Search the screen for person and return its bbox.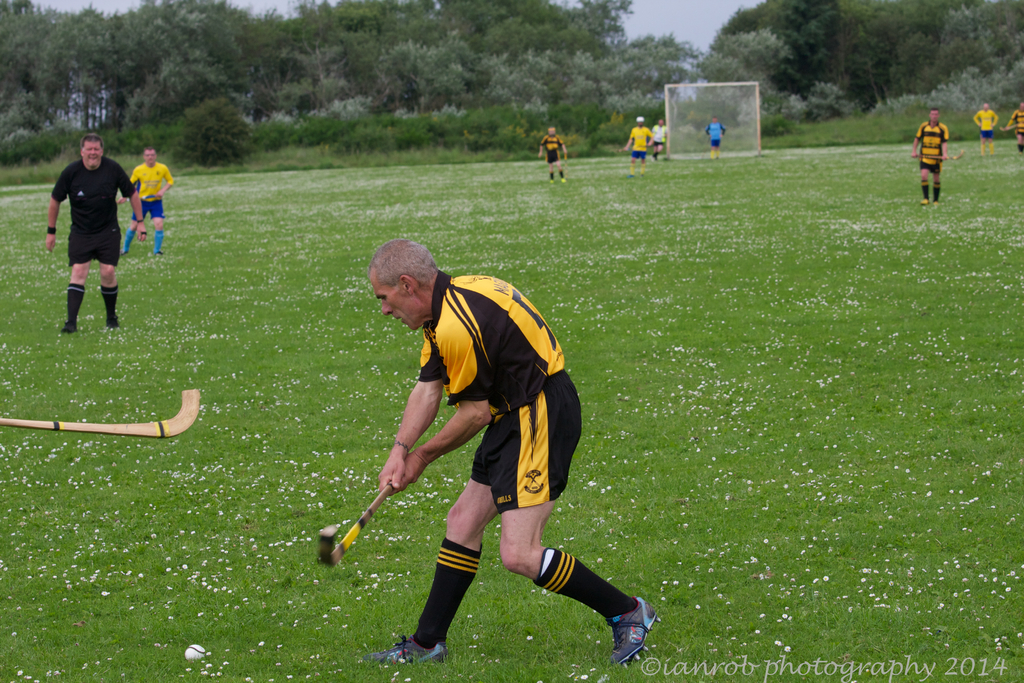
Found: locate(118, 150, 173, 254).
